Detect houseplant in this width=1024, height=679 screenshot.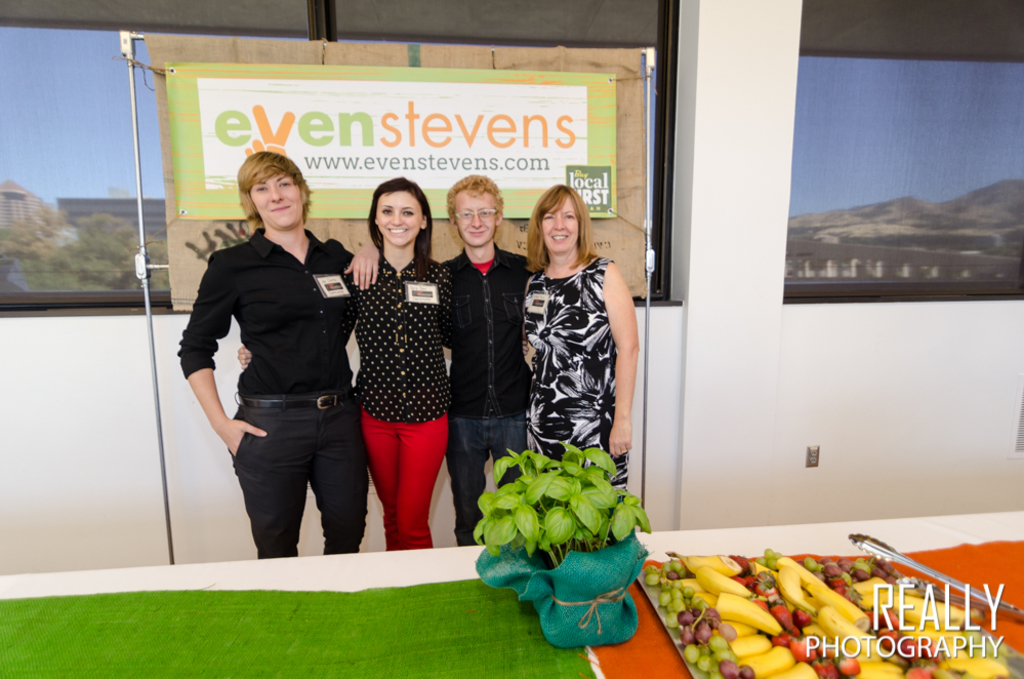
Detection: (x1=476, y1=431, x2=667, y2=646).
